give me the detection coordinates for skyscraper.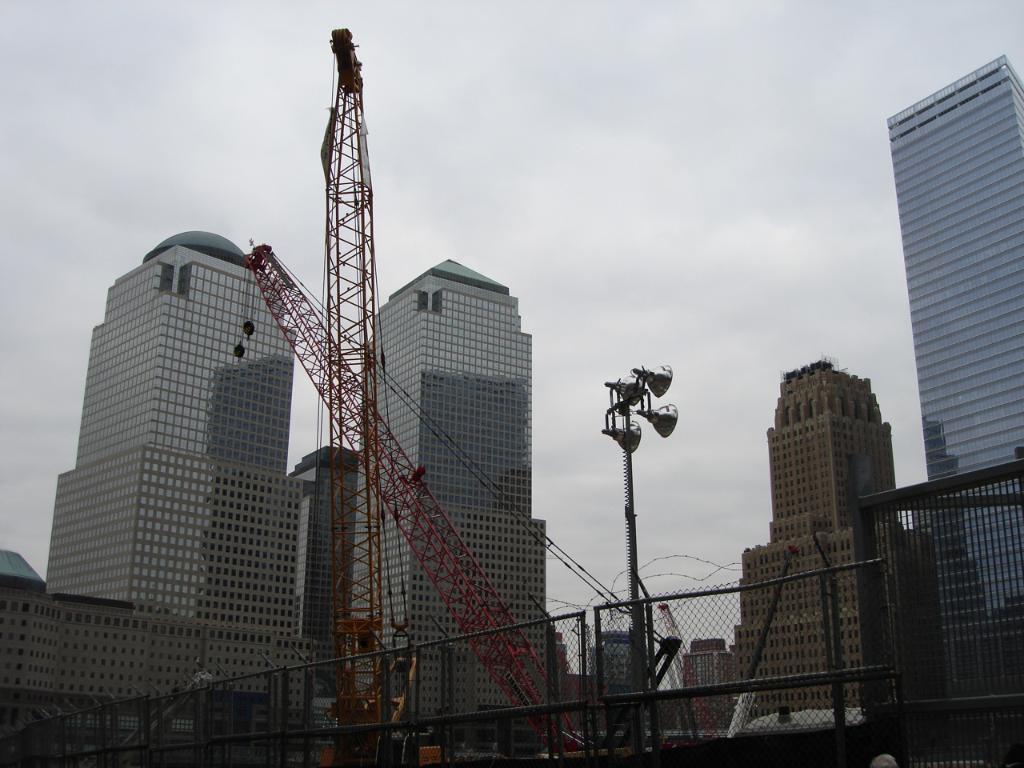
(691, 391, 951, 731).
